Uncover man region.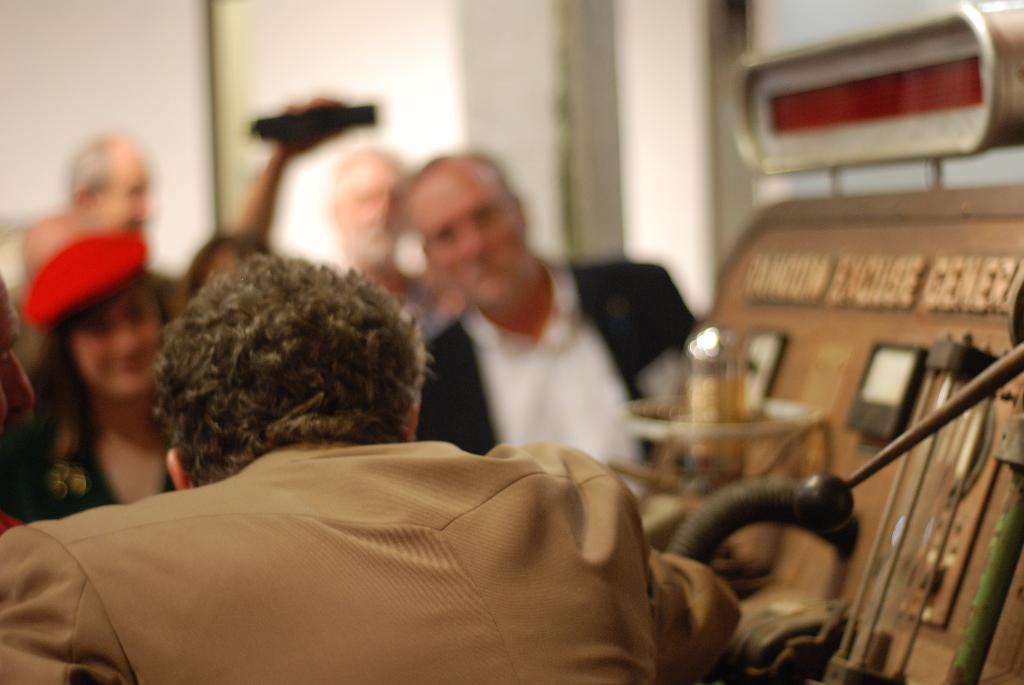
Uncovered: (x1=236, y1=91, x2=414, y2=305).
